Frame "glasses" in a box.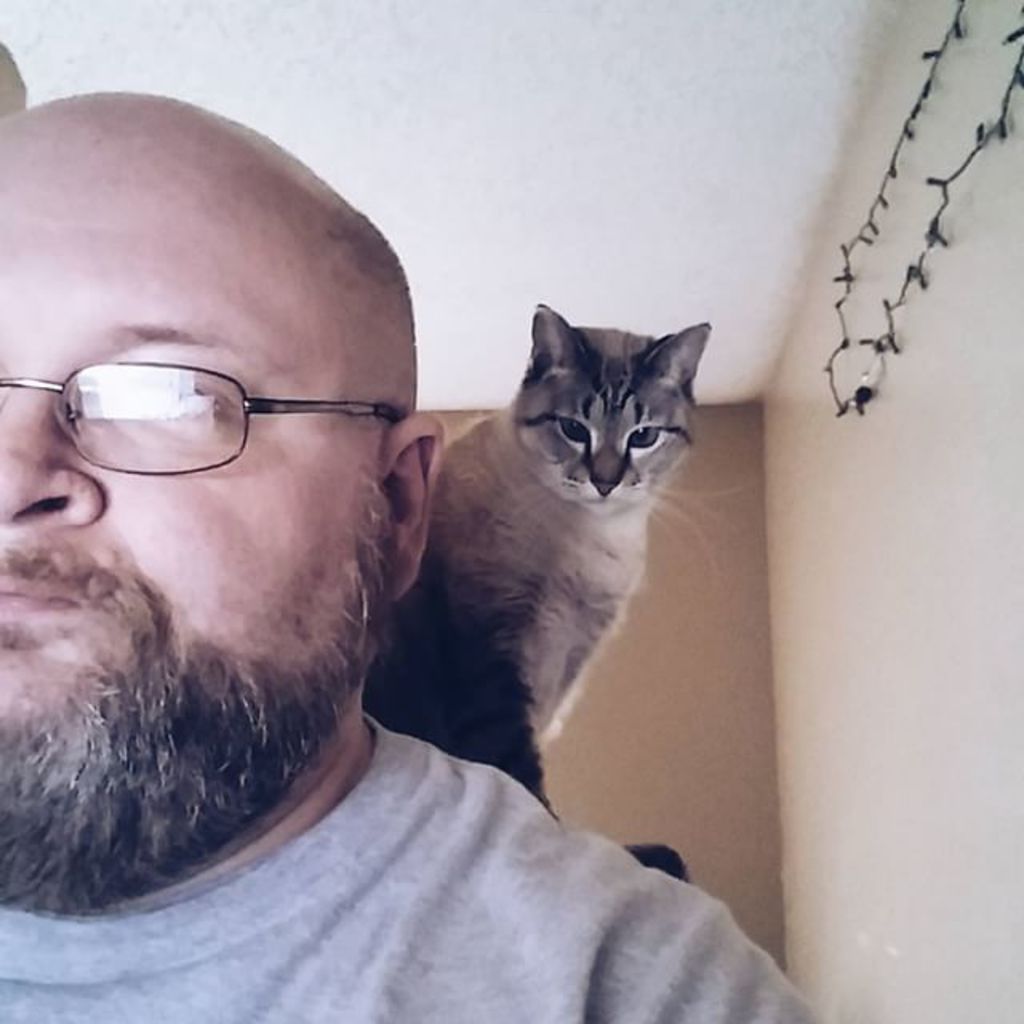
l=0, t=360, r=405, b=472.
